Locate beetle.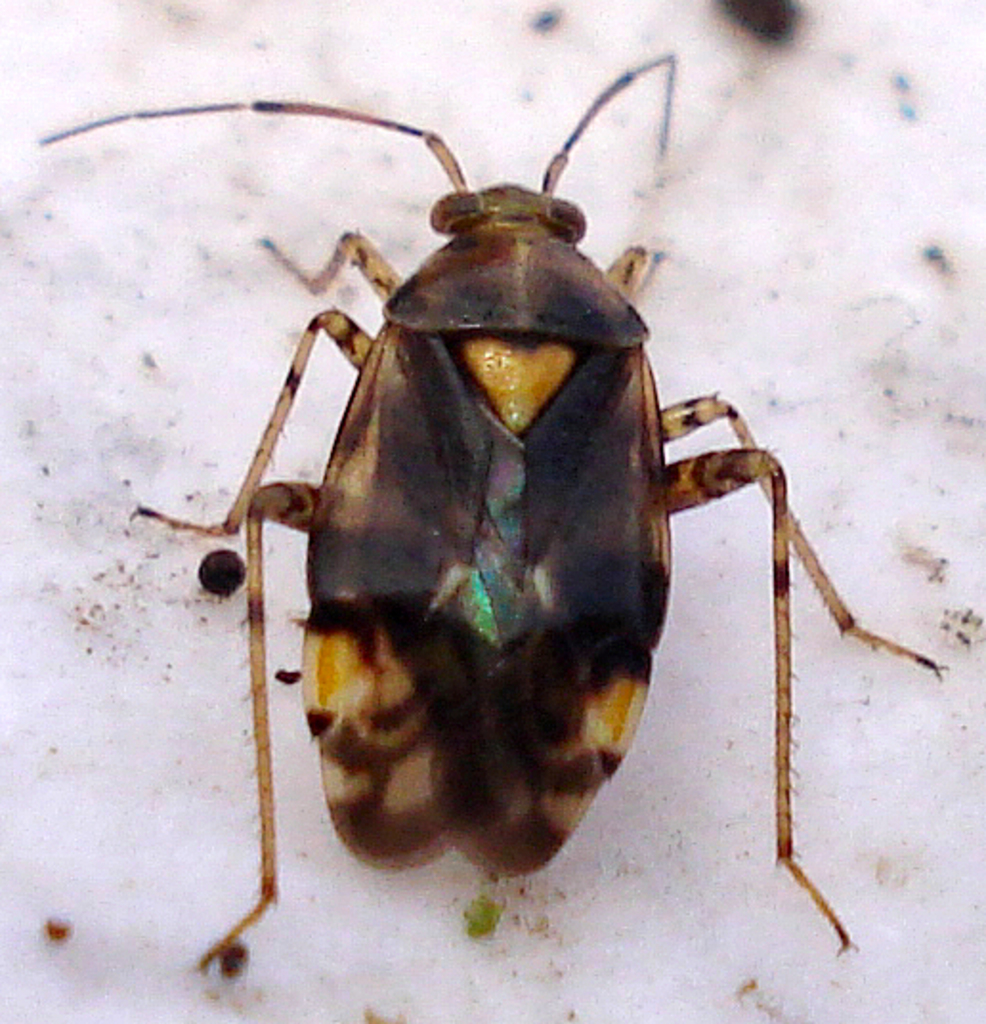
Bounding box: 44 21 965 959.
